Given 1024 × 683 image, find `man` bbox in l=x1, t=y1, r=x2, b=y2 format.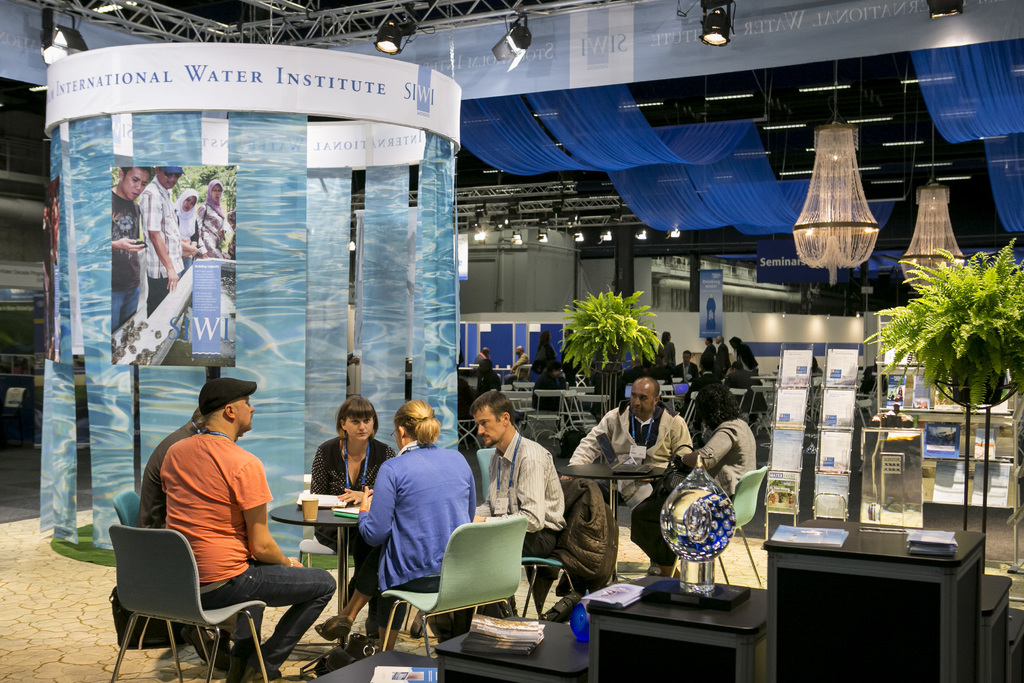
l=715, t=336, r=731, b=377.
